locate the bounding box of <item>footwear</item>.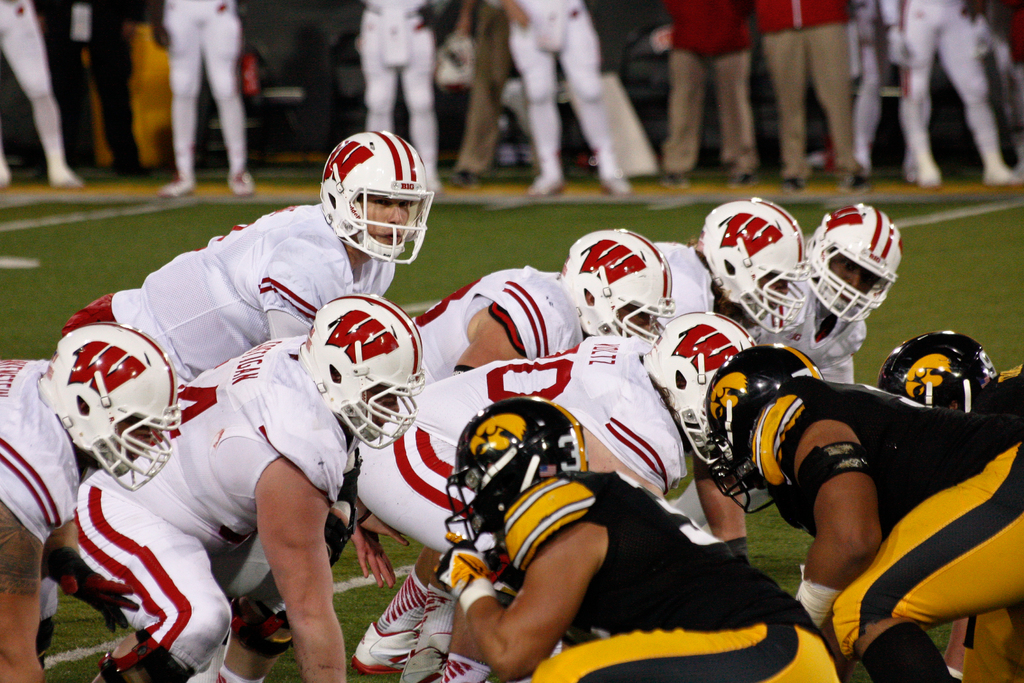
Bounding box: 845,172,877,195.
